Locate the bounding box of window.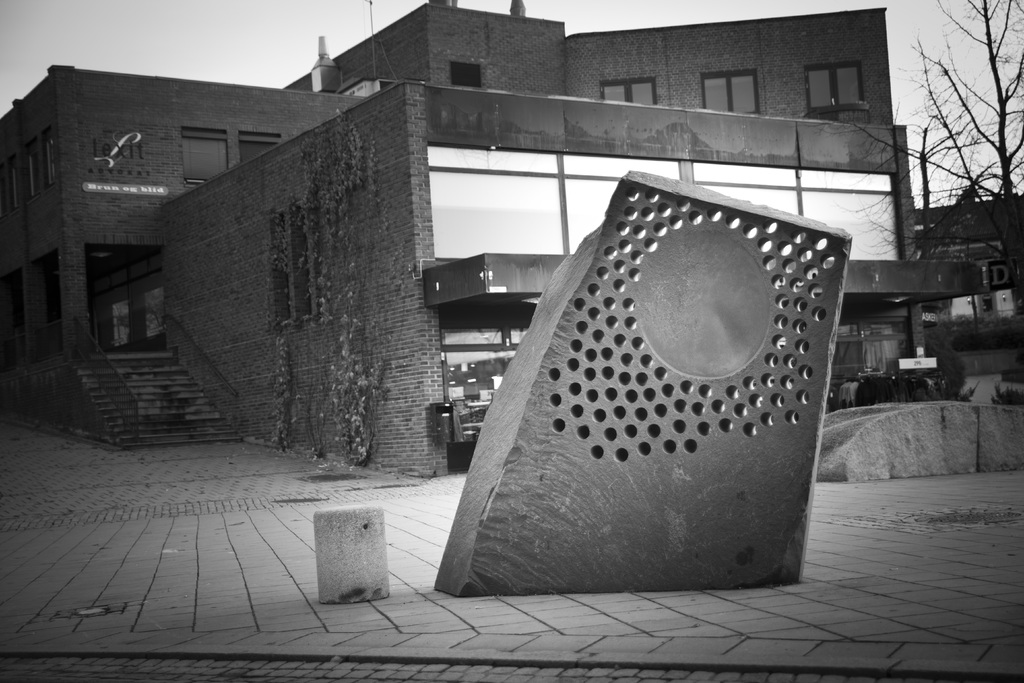
Bounding box: 31 251 67 327.
